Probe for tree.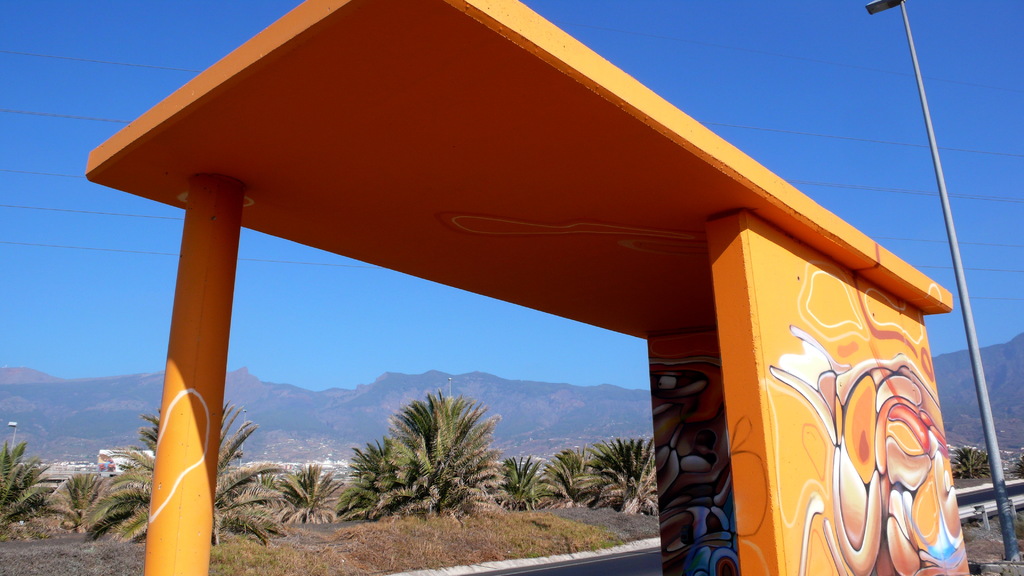
Probe result: (x1=79, y1=396, x2=296, y2=552).
